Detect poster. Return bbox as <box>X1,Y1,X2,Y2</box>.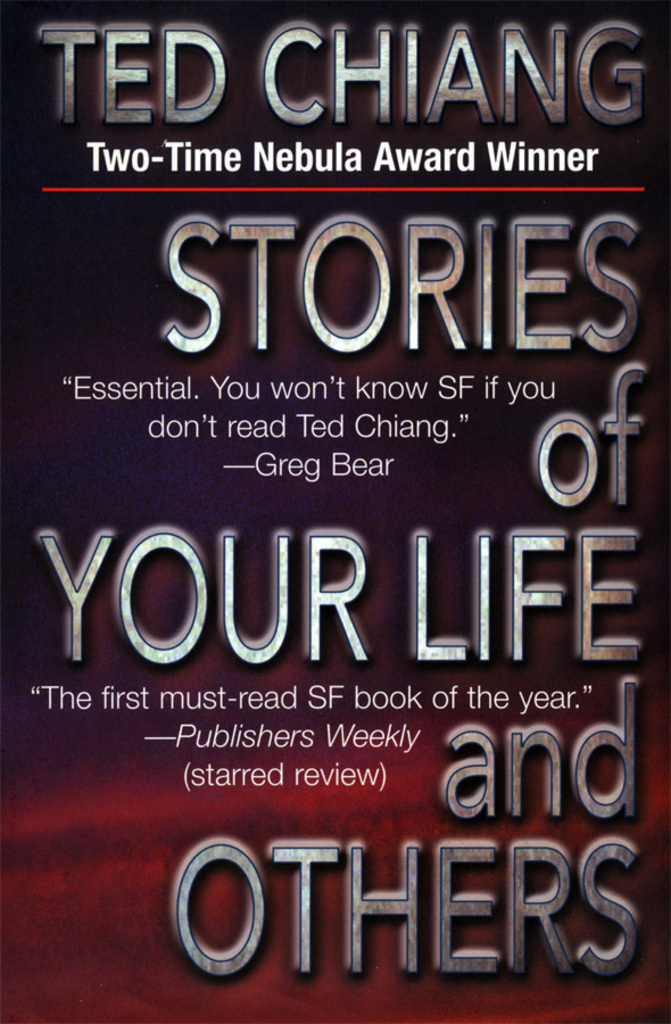
<box>0,0,670,1023</box>.
